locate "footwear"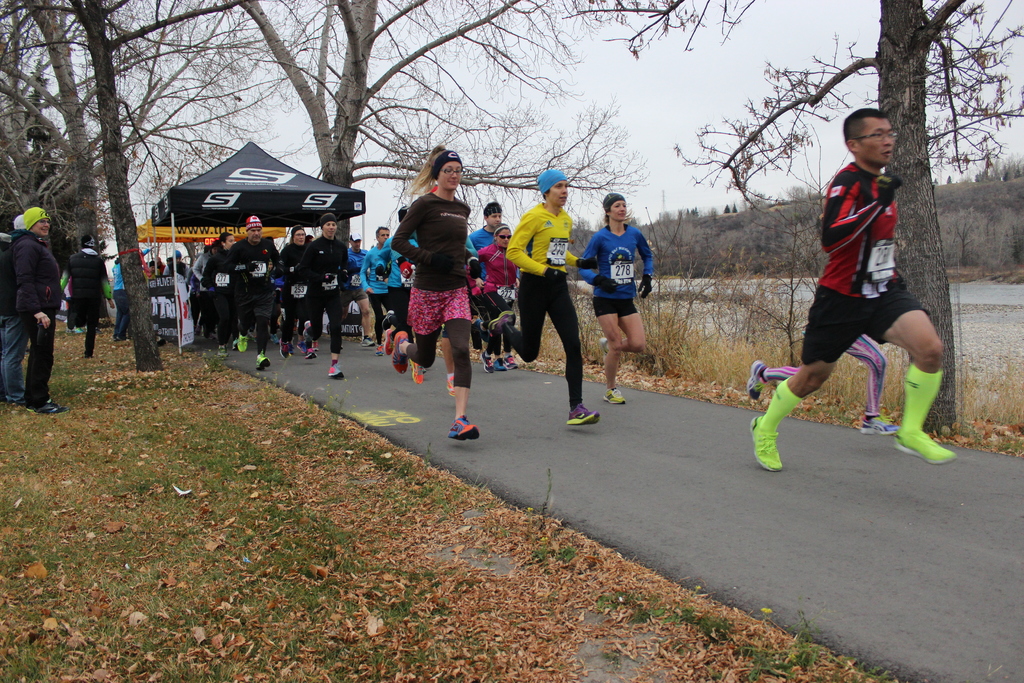
[left=893, top=423, right=956, bottom=464]
